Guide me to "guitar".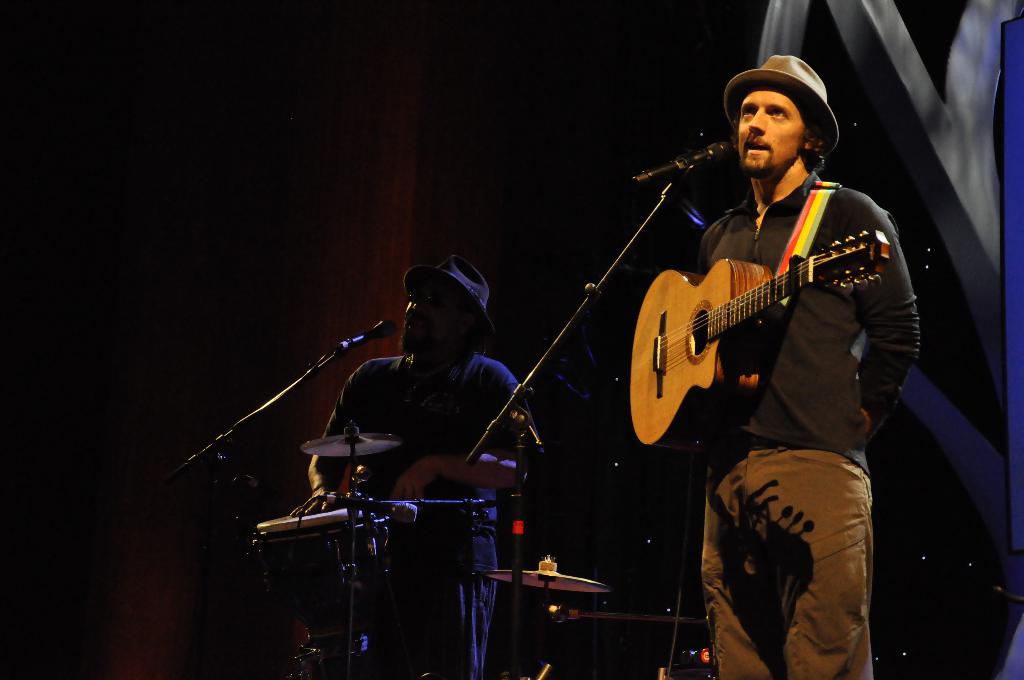
Guidance: 628 225 891 446.
